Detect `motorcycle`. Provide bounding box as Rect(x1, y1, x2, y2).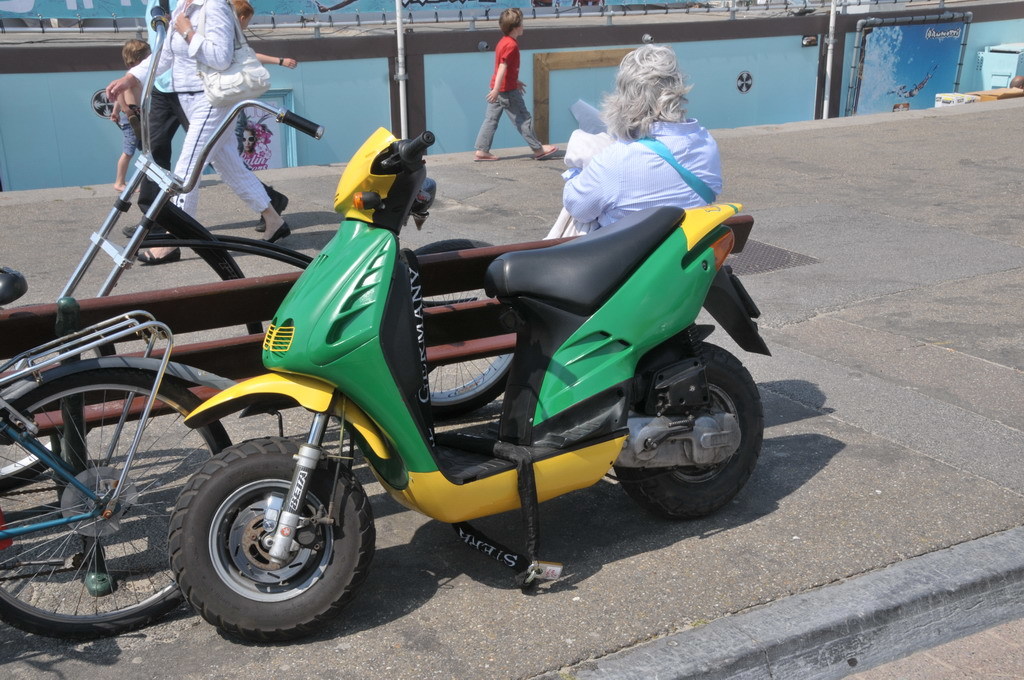
Rect(163, 129, 773, 641).
